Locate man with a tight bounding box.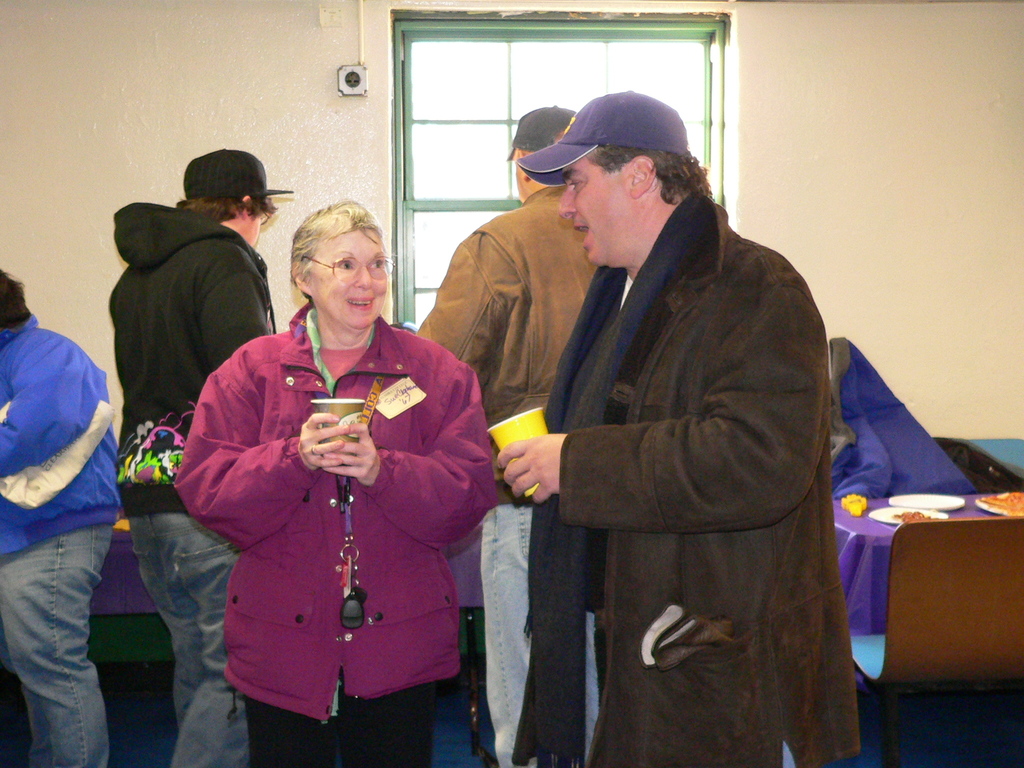
412,105,799,767.
